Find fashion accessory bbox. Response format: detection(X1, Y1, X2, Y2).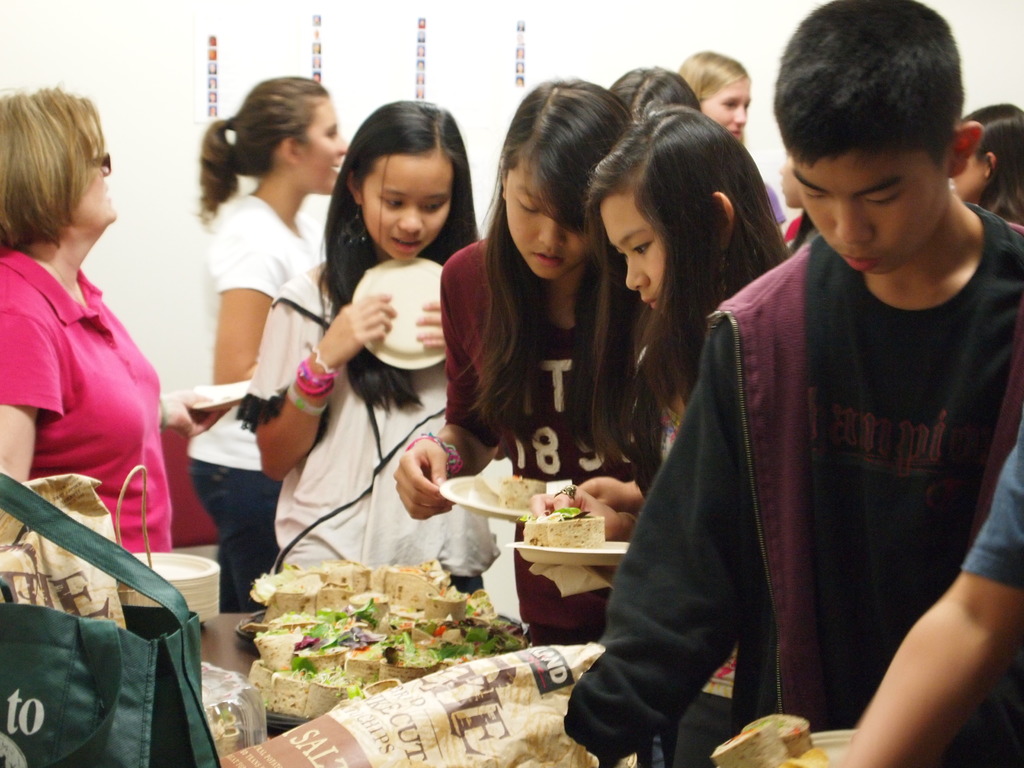
detection(305, 347, 339, 376).
